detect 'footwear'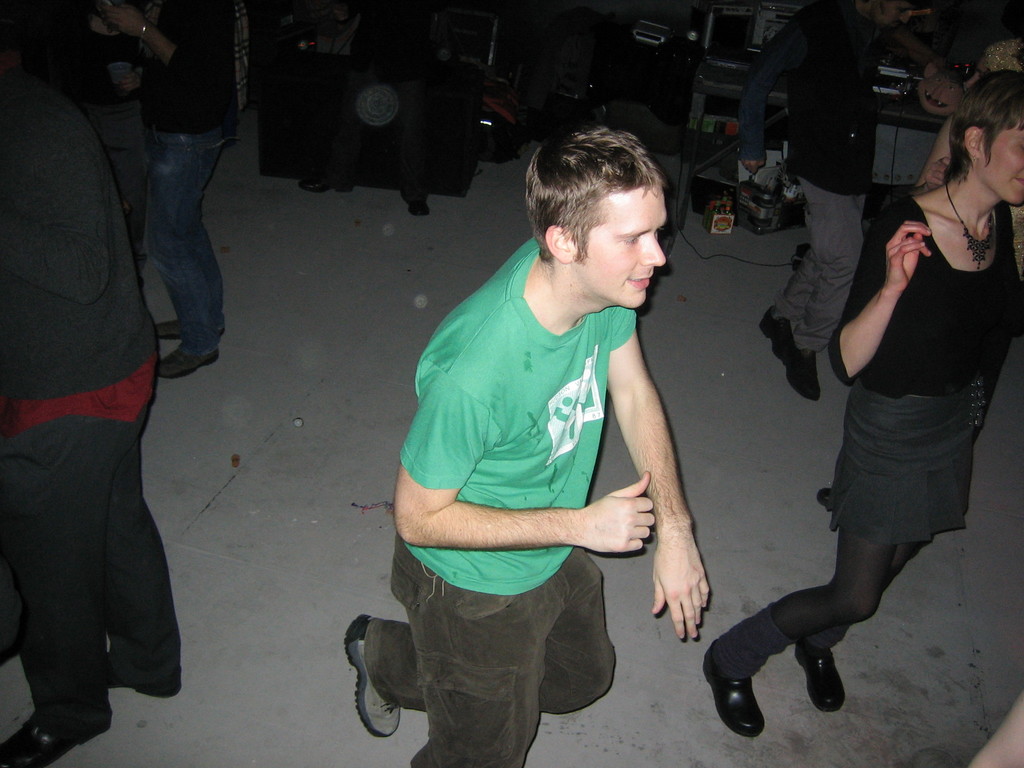
340 616 406 739
